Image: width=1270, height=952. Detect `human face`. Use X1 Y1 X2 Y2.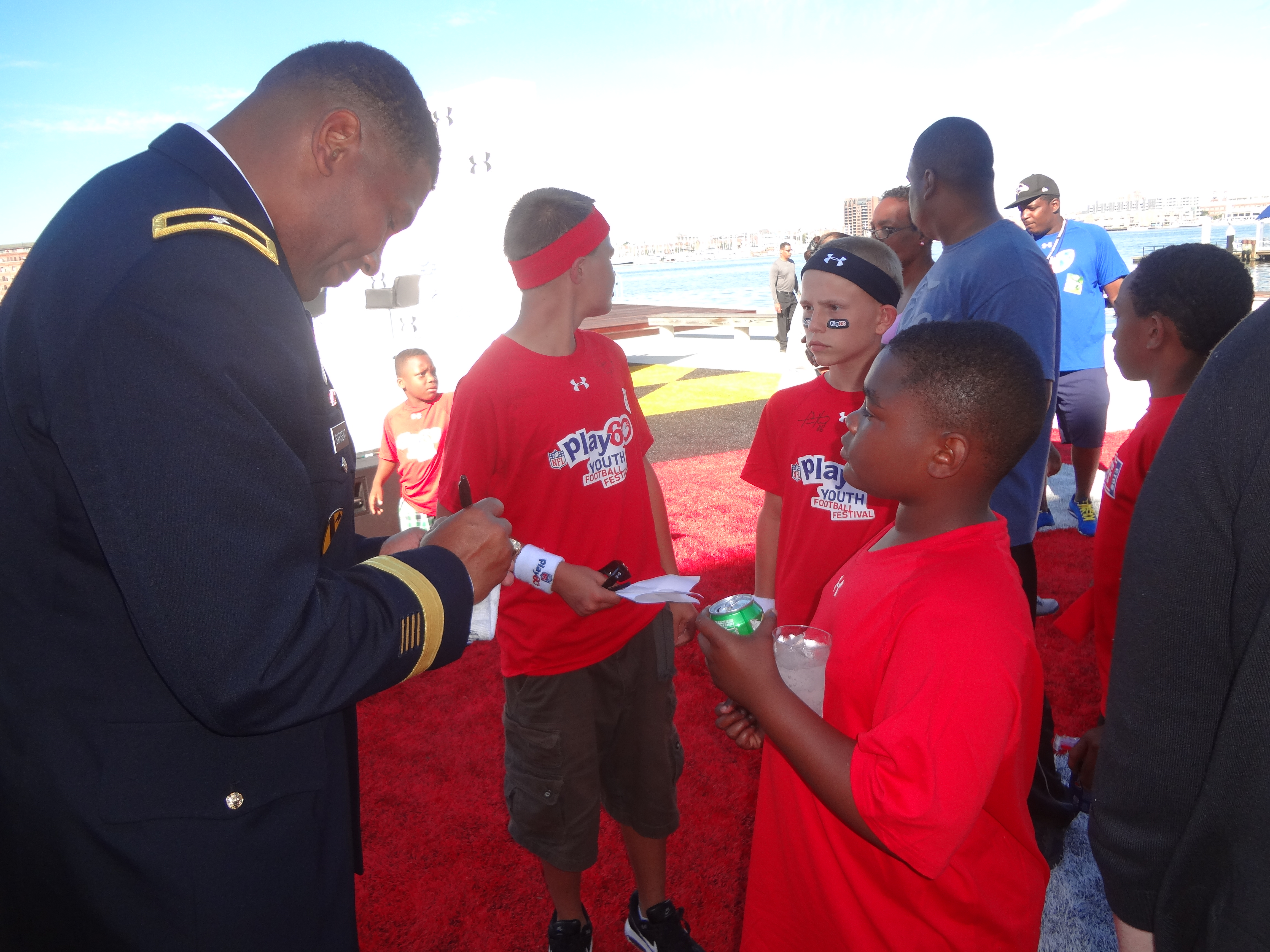
280 53 290 66.
